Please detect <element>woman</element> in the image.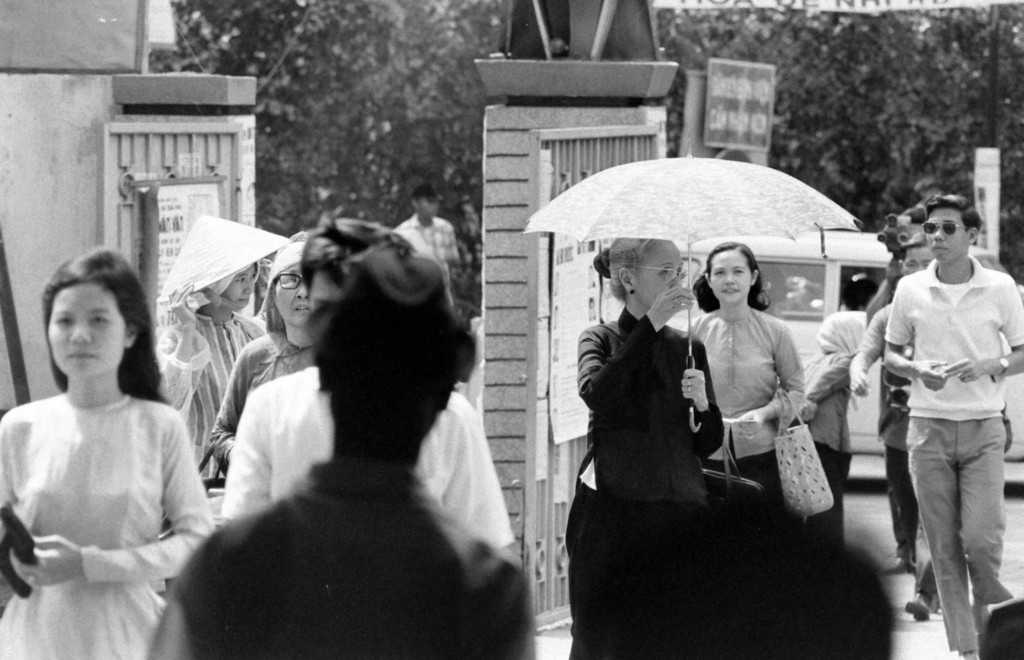
box=[0, 220, 209, 641].
